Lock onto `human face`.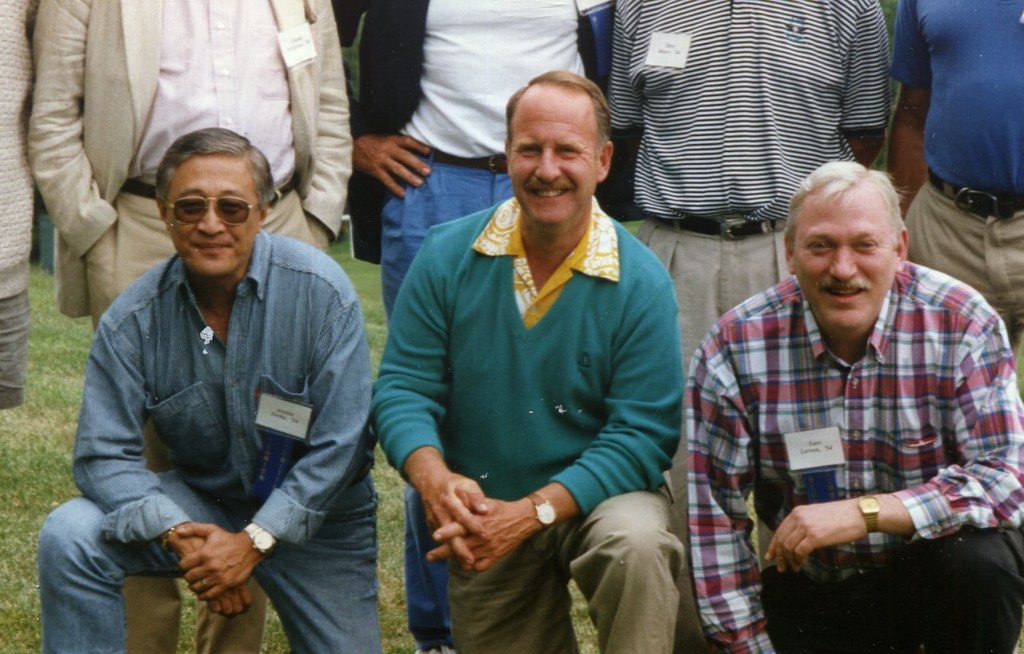
Locked: {"left": 512, "top": 85, "right": 600, "bottom": 226}.
